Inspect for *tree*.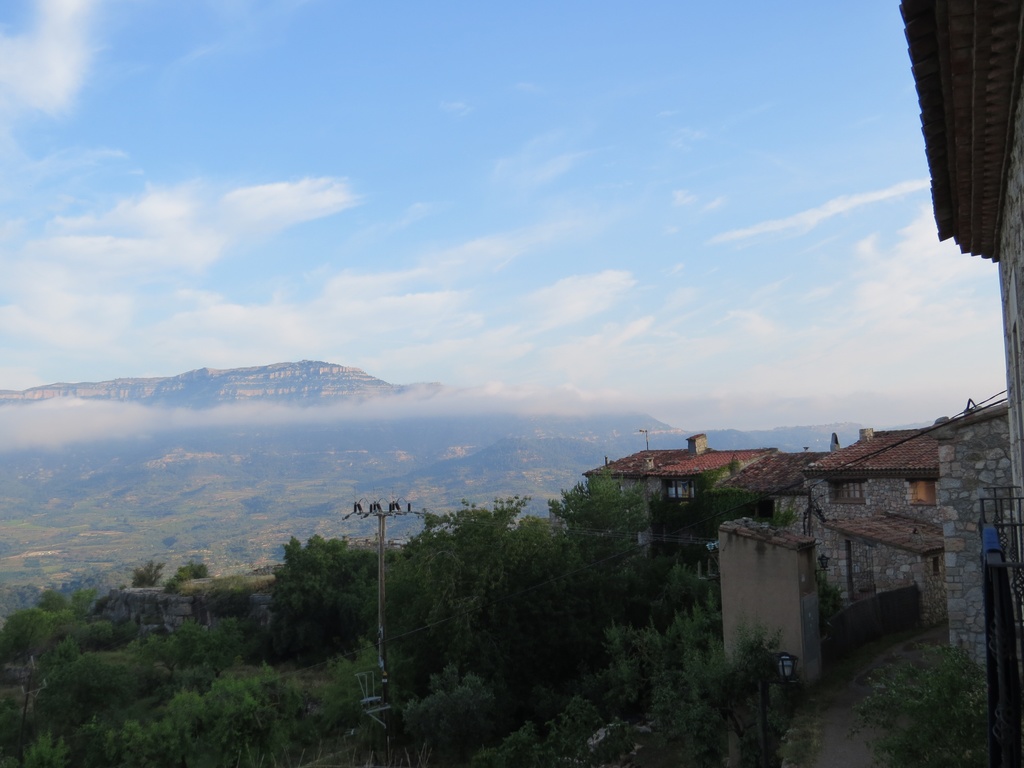
Inspection: rect(266, 532, 358, 662).
